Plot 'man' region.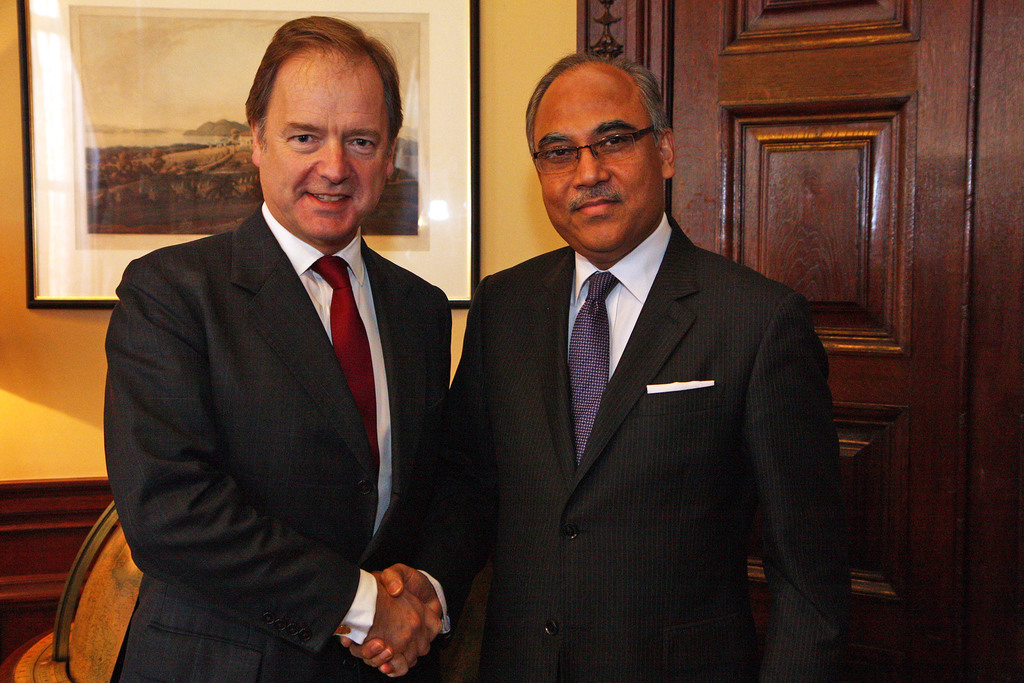
Plotted at <bbox>388, 53, 863, 682</bbox>.
